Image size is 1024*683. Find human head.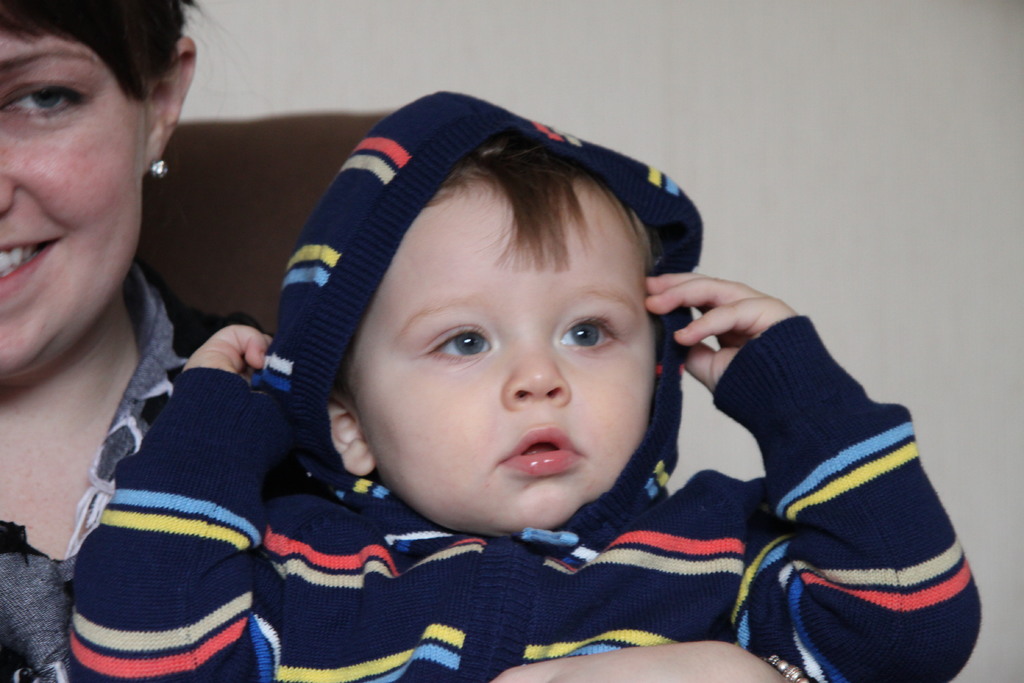
box(0, 0, 198, 382).
